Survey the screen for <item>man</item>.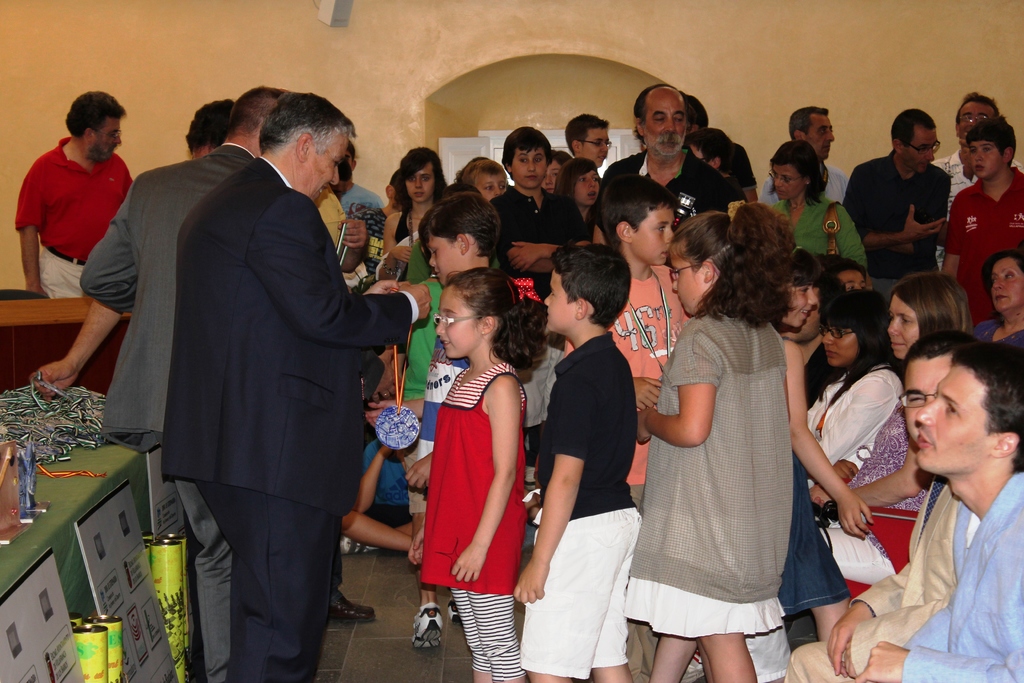
Survey found: [left=13, top=89, right=134, bottom=300].
